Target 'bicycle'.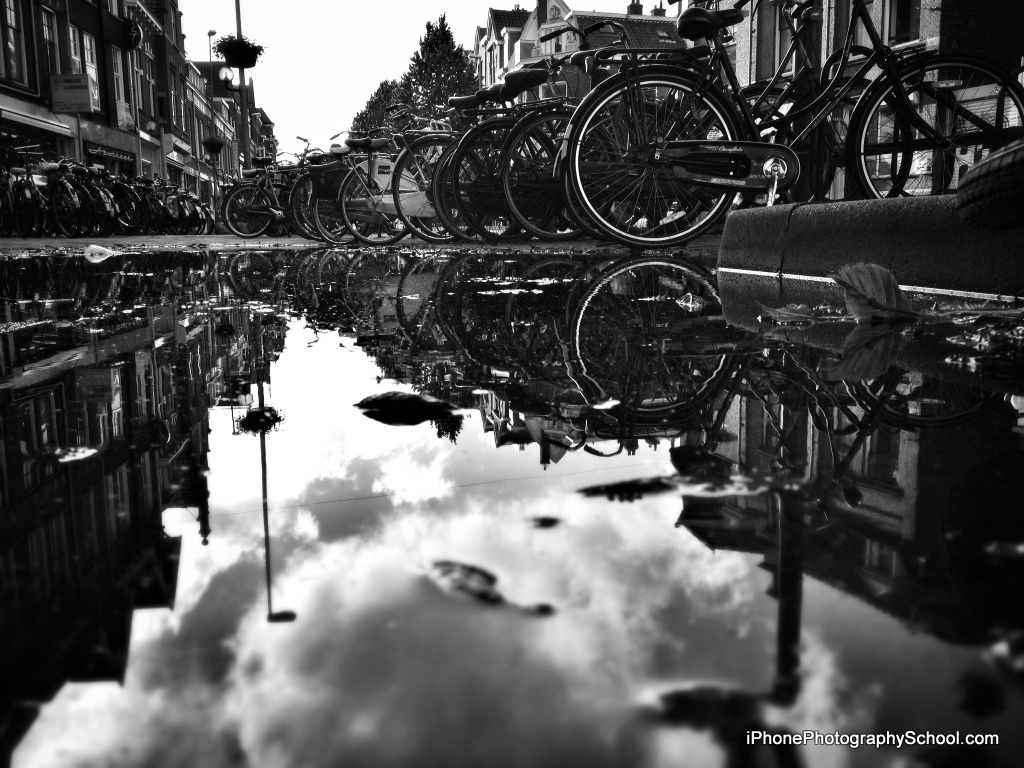
Target region: <region>489, 2, 906, 249</region>.
